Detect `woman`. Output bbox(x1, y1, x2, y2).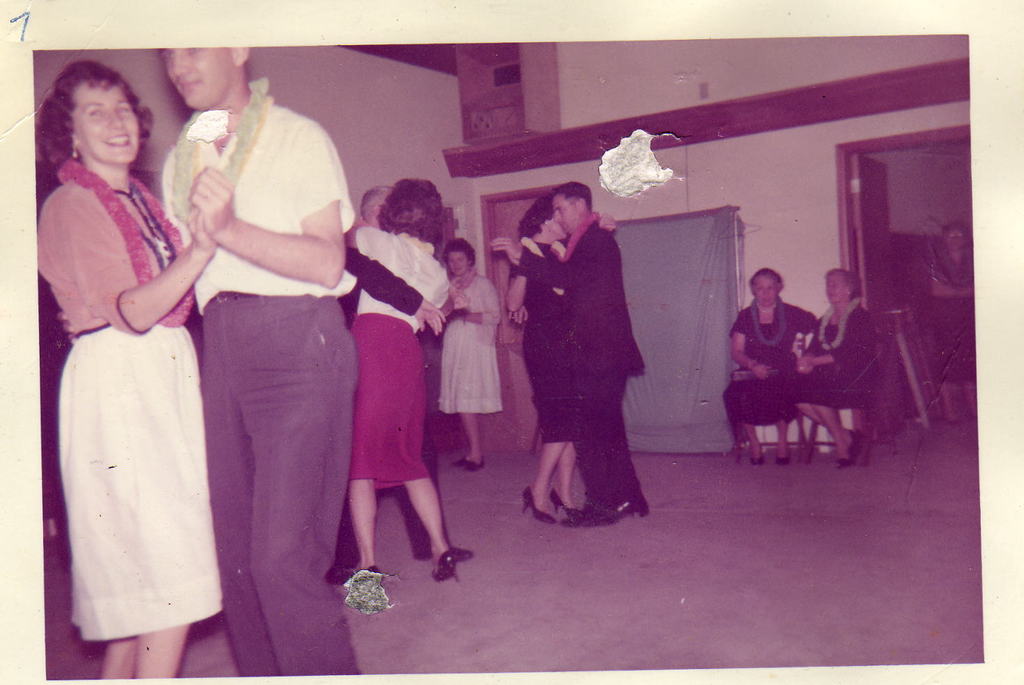
bbox(723, 267, 824, 457).
